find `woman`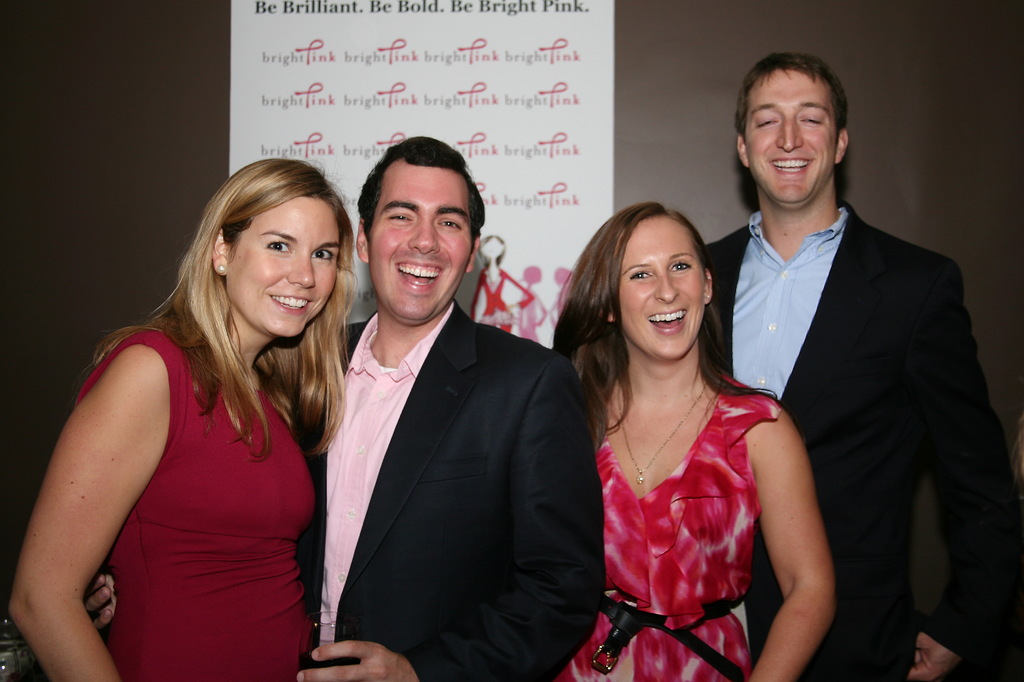
(x1=39, y1=161, x2=360, y2=677)
